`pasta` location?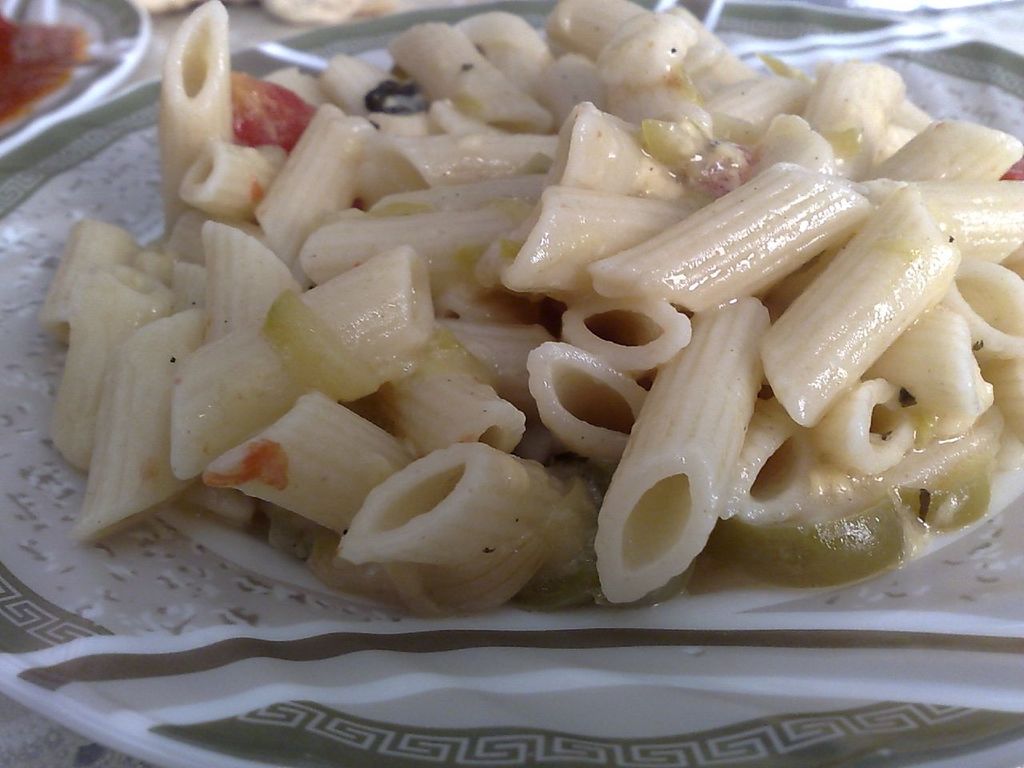
rect(69, 0, 1023, 628)
